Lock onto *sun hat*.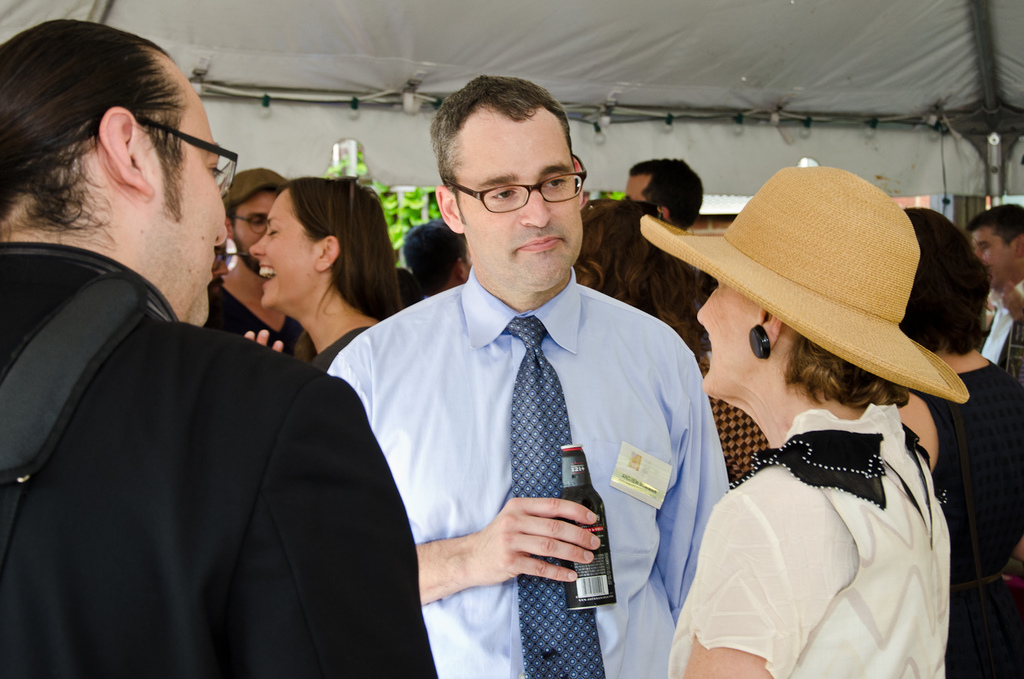
Locked: bbox=(638, 162, 972, 402).
